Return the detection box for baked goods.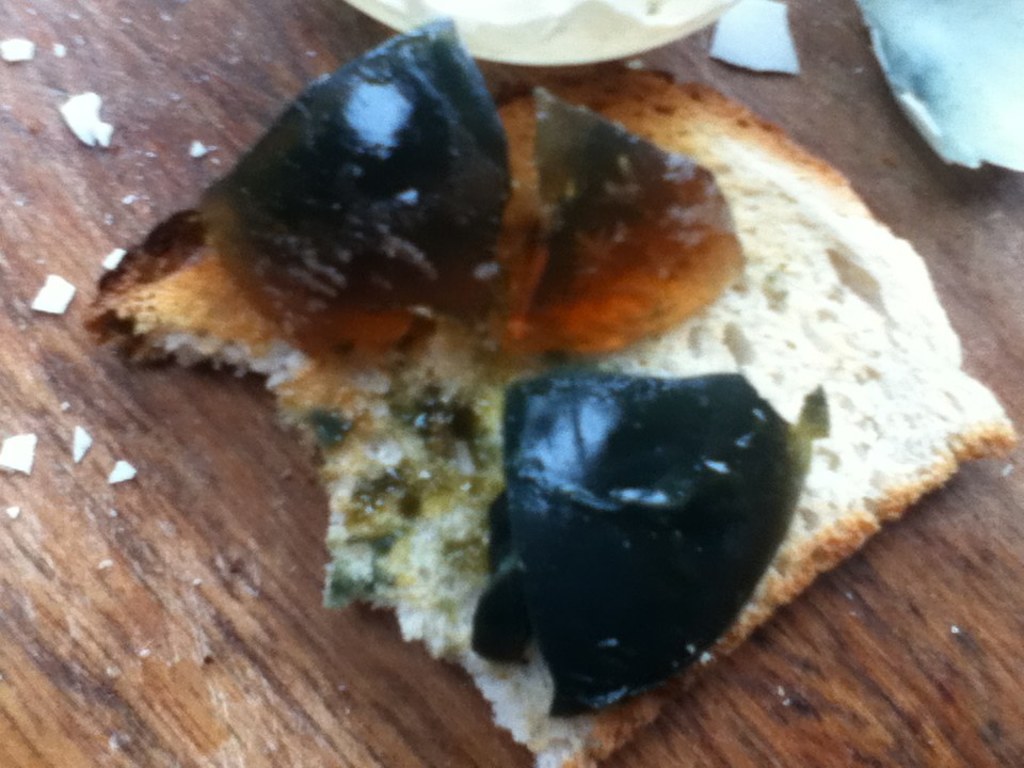
<box>91,13,1015,767</box>.
